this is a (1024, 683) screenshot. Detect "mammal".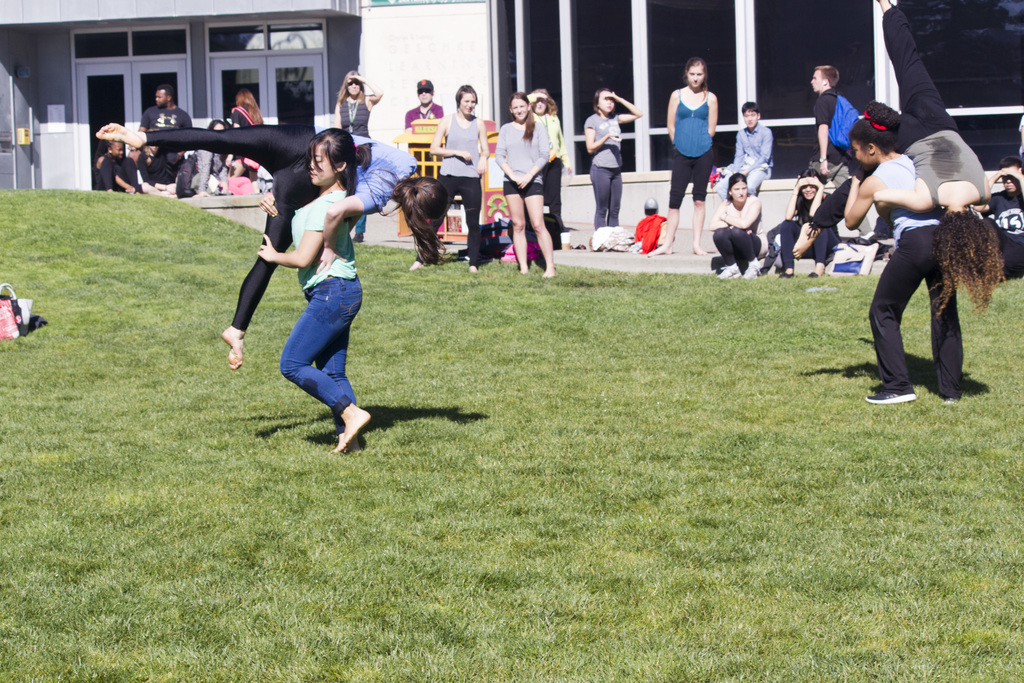
bbox=(140, 130, 178, 202).
